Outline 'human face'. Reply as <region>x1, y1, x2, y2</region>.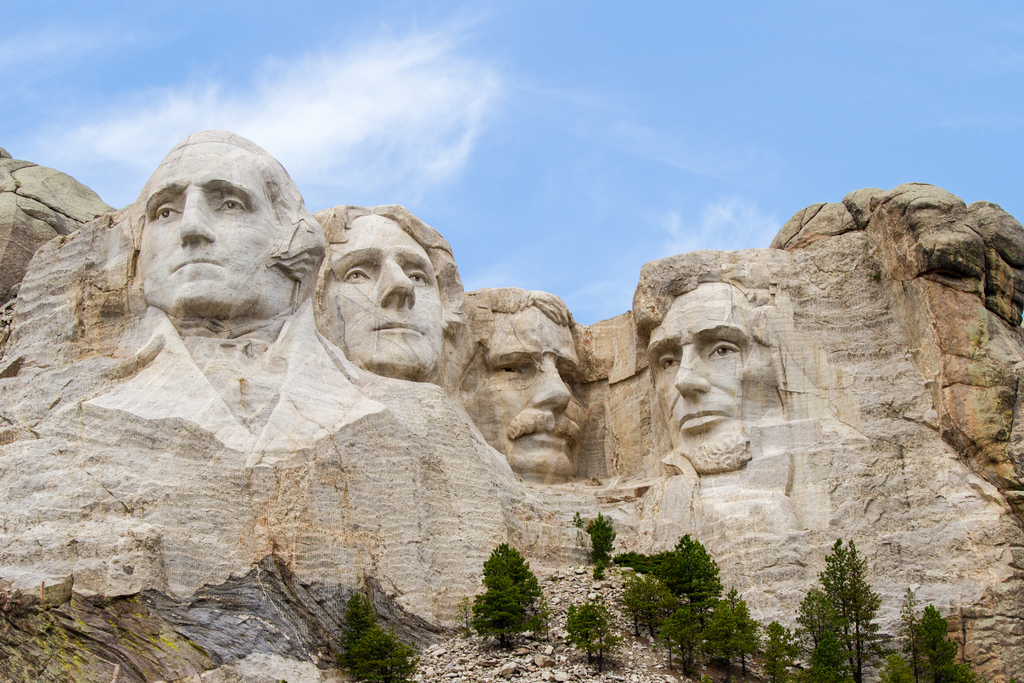
<region>325, 219, 447, 372</region>.
